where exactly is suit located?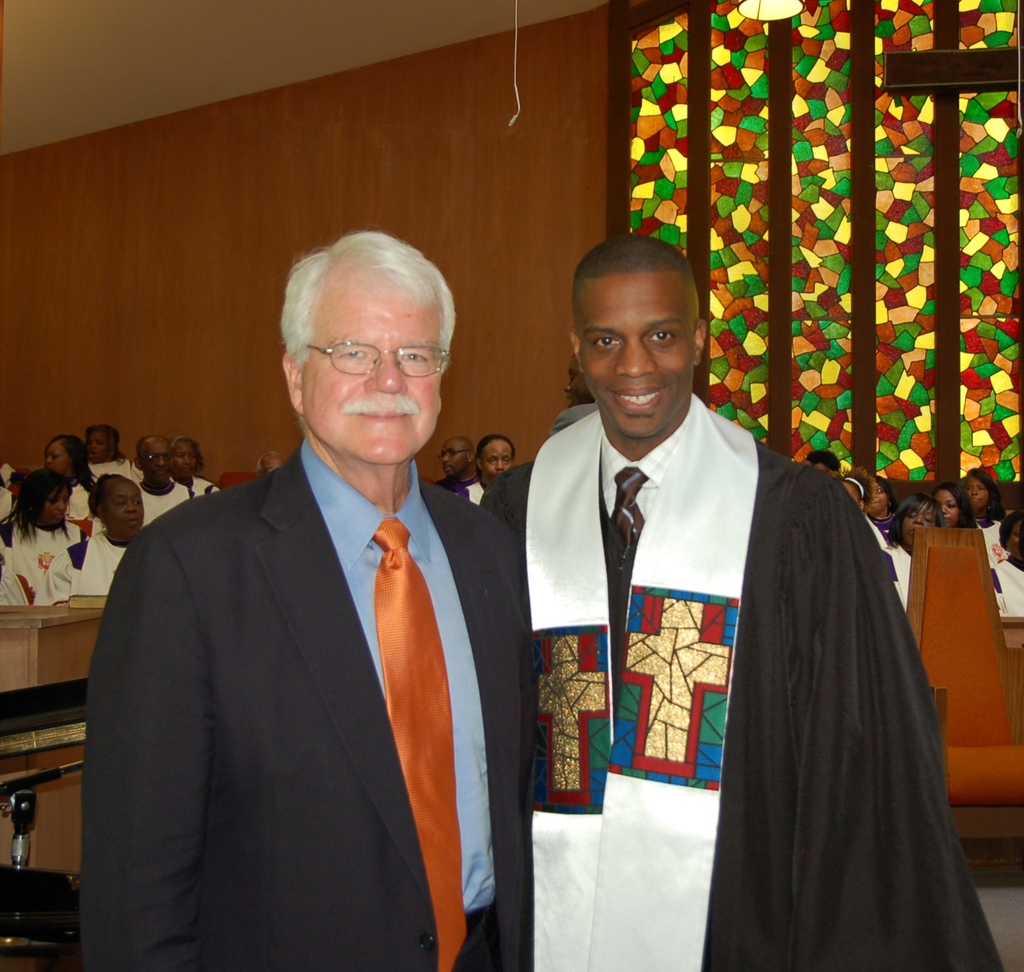
Its bounding box is BBox(98, 290, 544, 966).
